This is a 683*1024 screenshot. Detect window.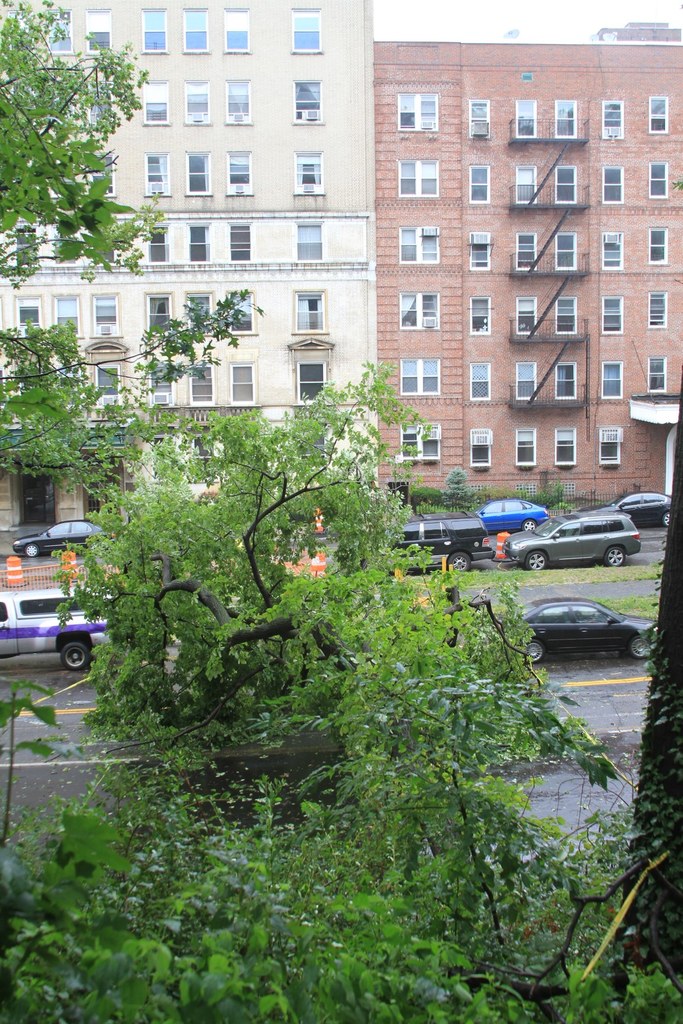
locate(92, 289, 117, 337).
